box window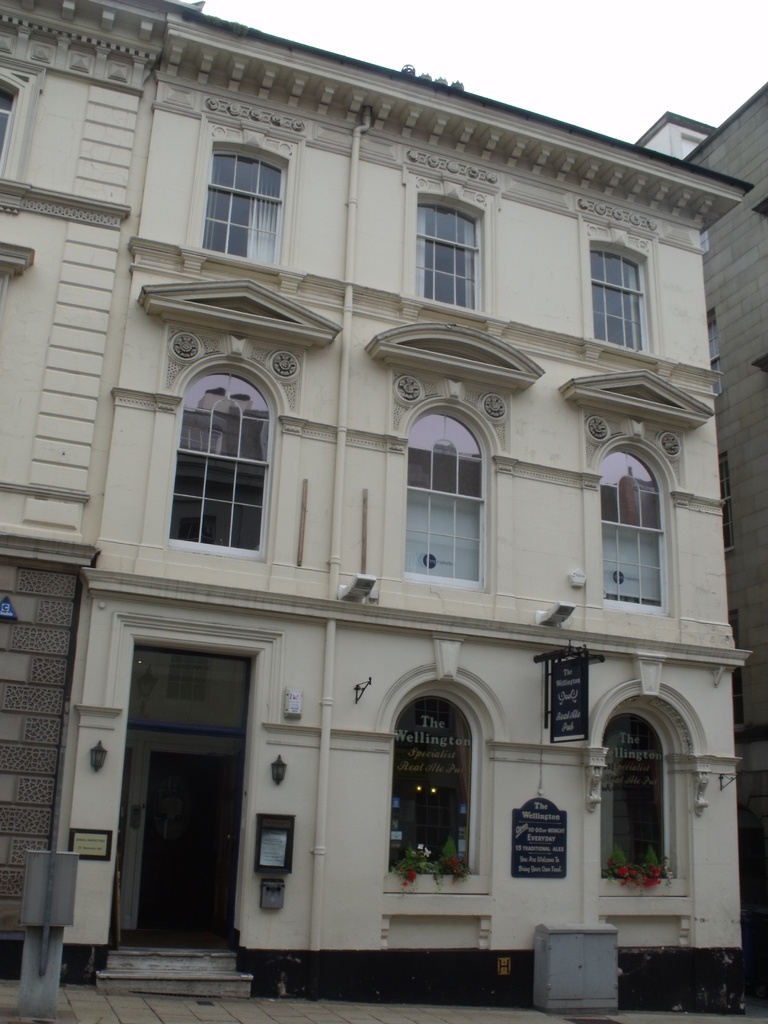
396:402:480:588
